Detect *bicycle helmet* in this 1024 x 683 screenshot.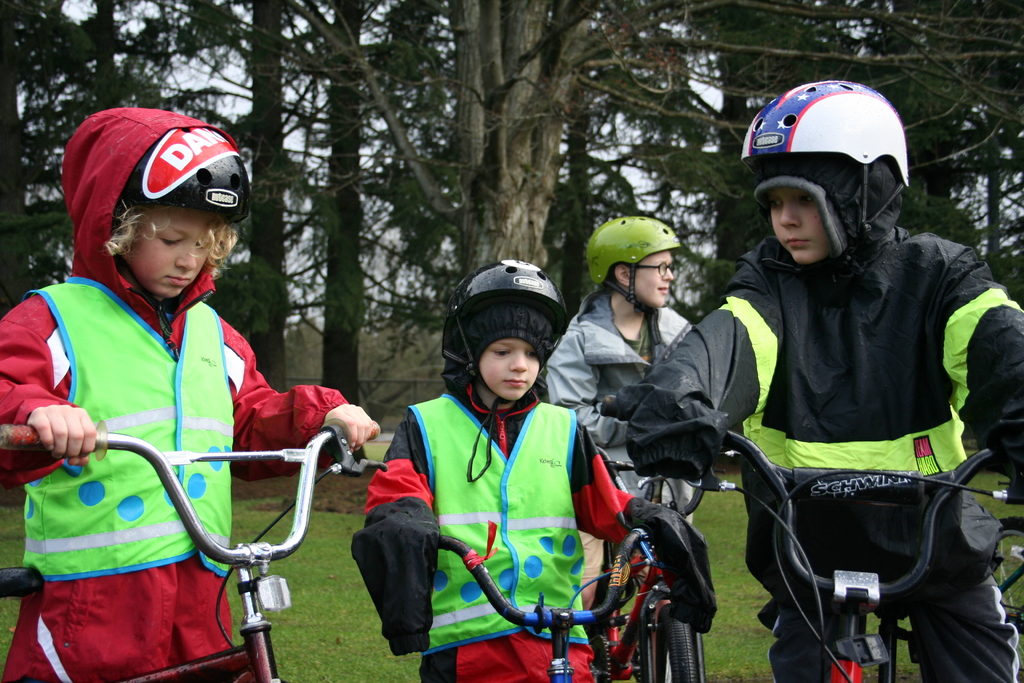
Detection: [x1=589, y1=222, x2=675, y2=293].
